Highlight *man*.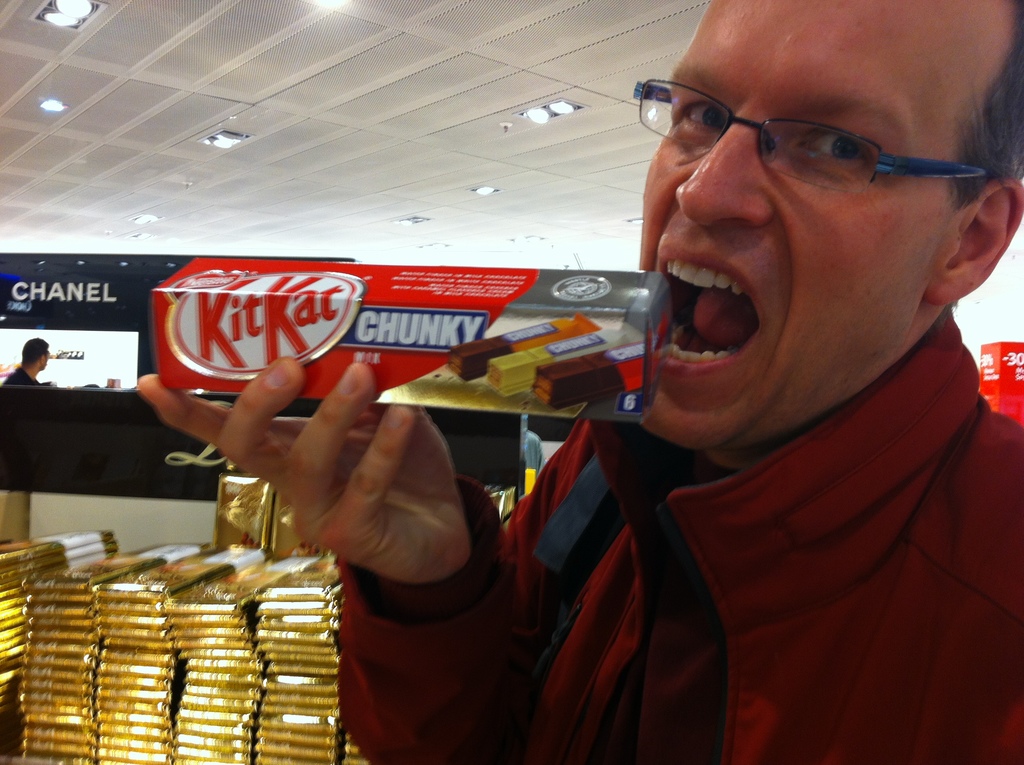
Highlighted region: (left=6, top=336, right=44, bottom=386).
